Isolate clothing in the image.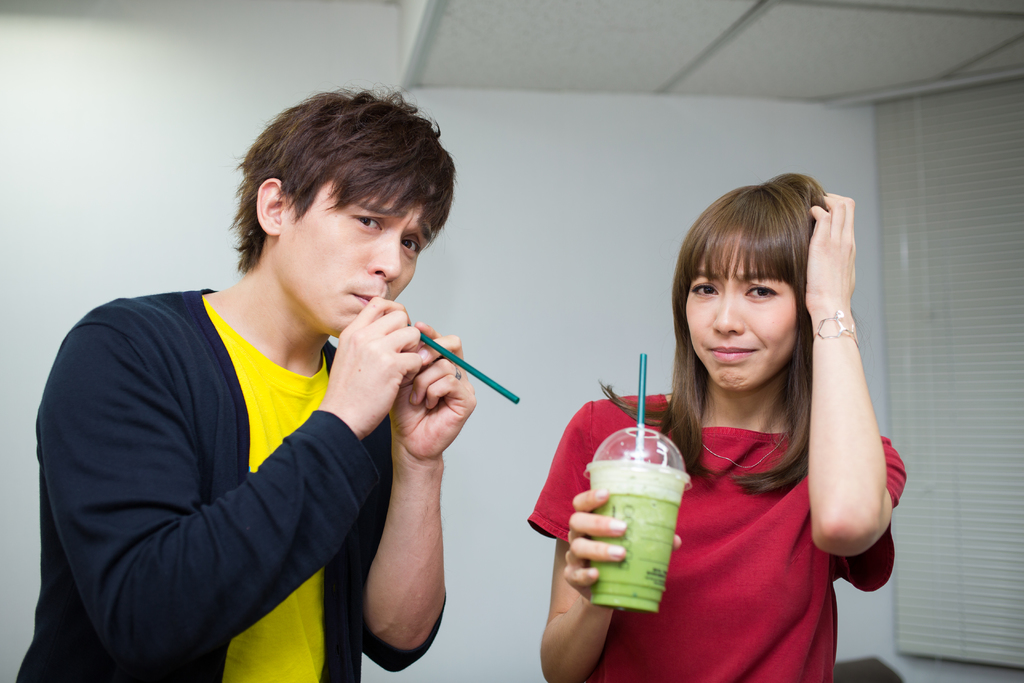
Isolated region: {"x1": 522, "y1": 384, "x2": 906, "y2": 682}.
